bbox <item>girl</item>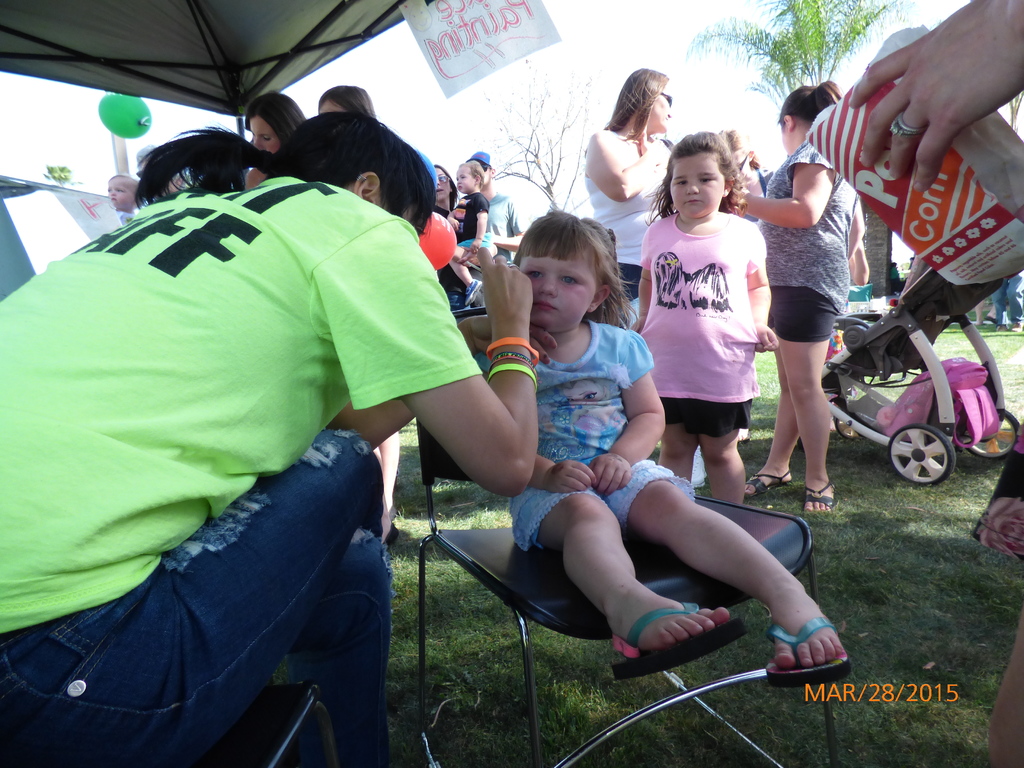
[left=625, top=131, right=779, bottom=506]
